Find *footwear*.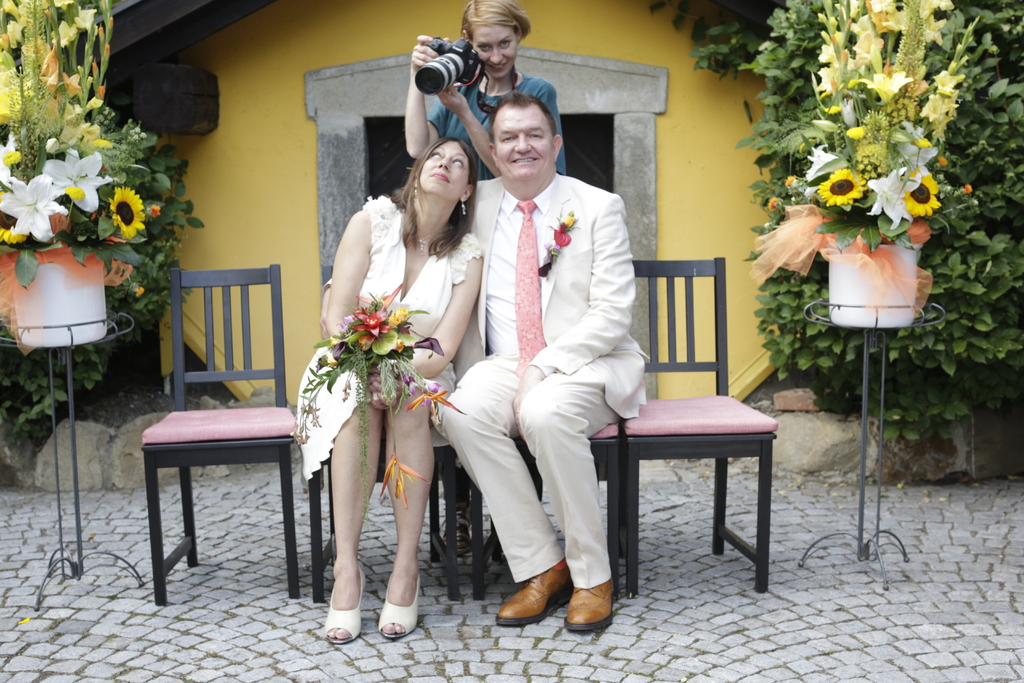
{"left": 493, "top": 557, "right": 574, "bottom": 630}.
